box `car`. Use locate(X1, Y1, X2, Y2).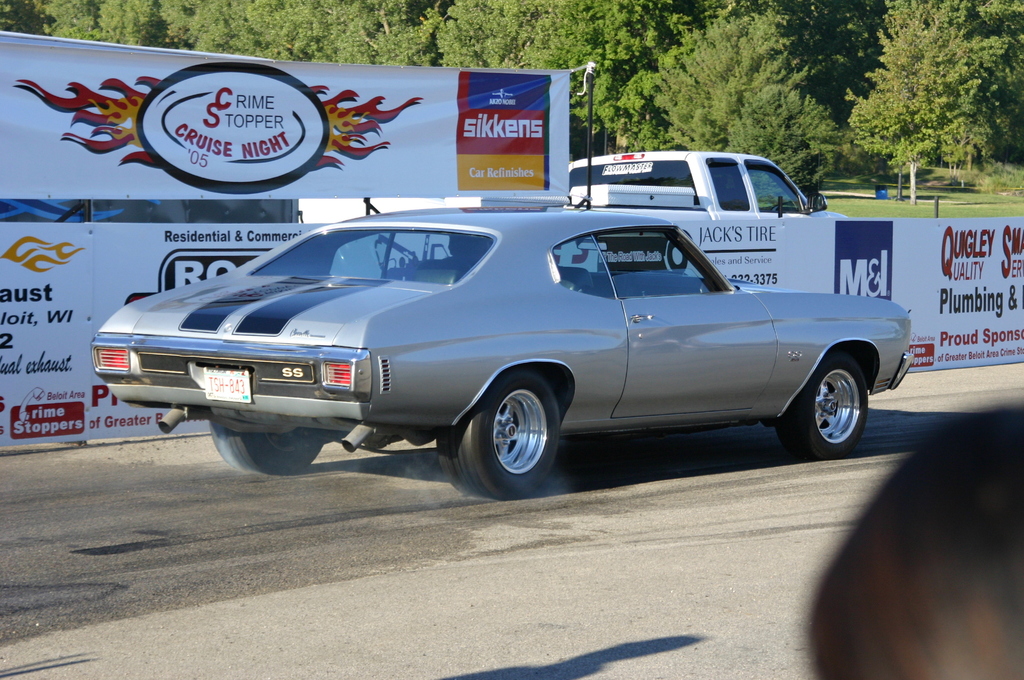
locate(93, 196, 936, 496).
